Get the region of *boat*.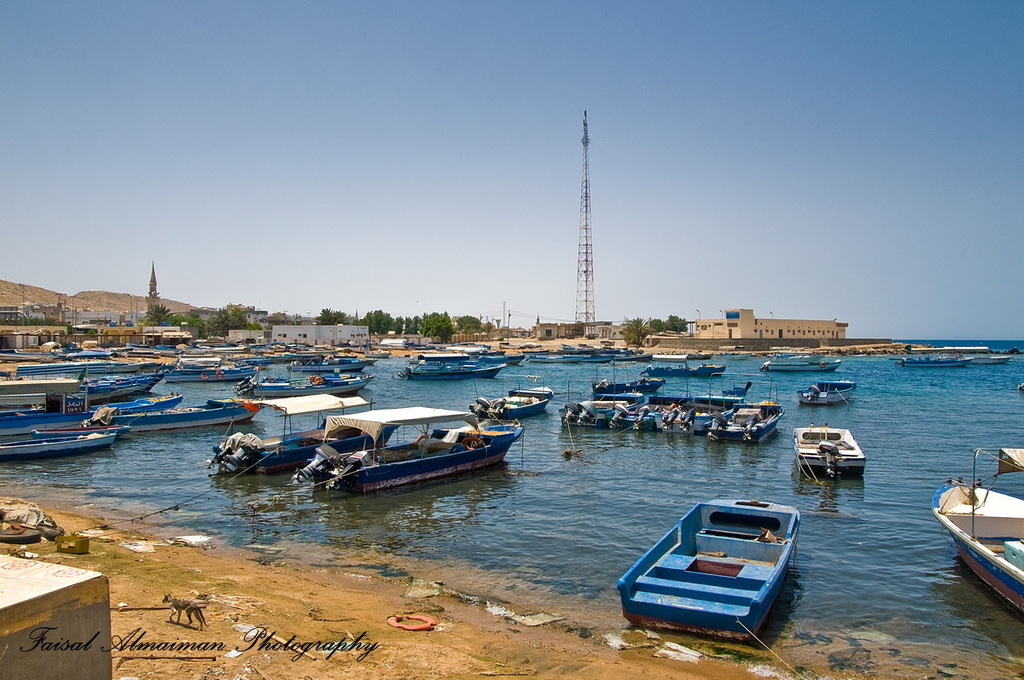
bbox=(968, 346, 1014, 375).
